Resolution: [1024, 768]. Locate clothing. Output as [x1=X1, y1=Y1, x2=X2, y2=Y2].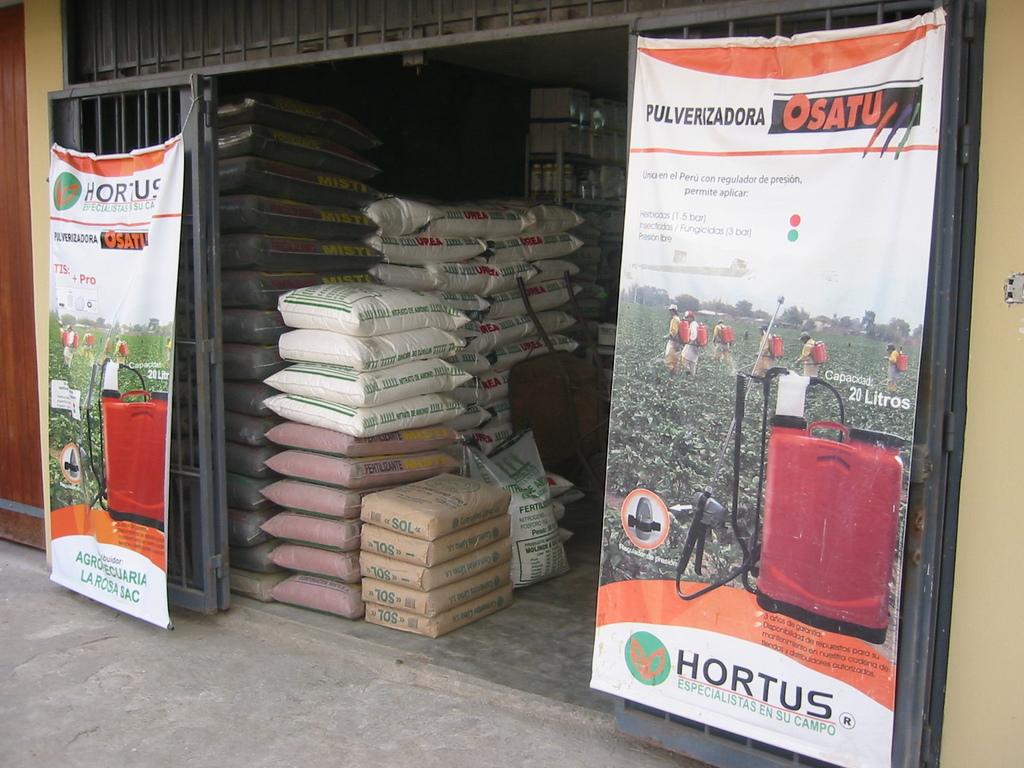
[x1=76, y1=333, x2=92, y2=364].
